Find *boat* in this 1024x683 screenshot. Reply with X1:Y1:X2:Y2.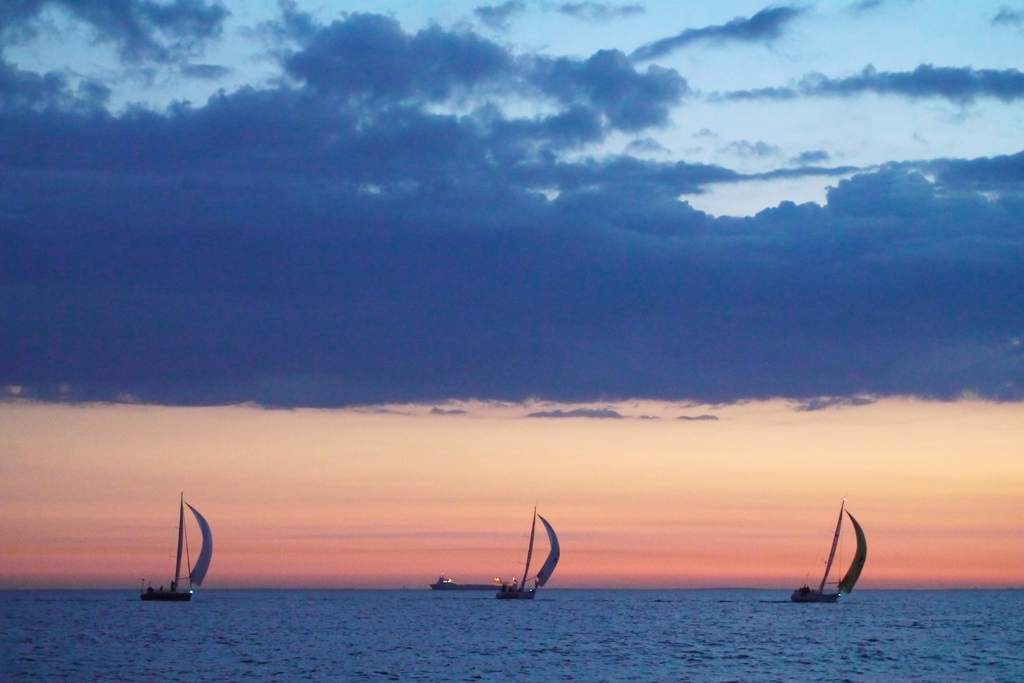
131:495:209:604.
